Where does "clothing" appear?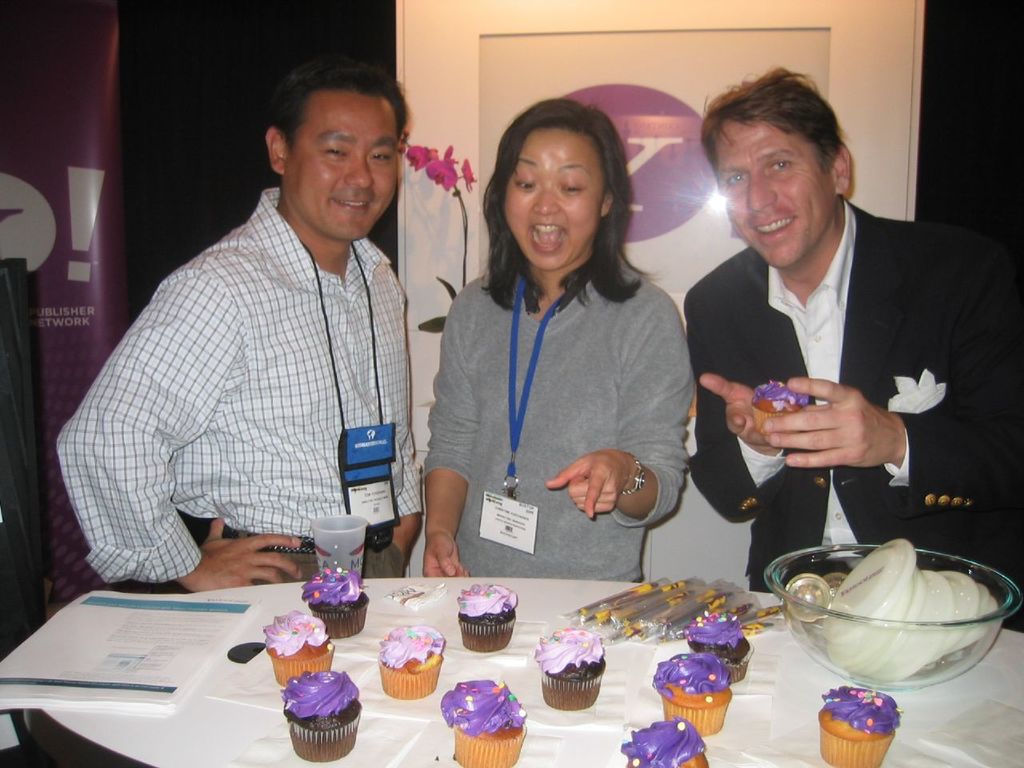
Appears at left=414, top=258, right=702, bottom=586.
